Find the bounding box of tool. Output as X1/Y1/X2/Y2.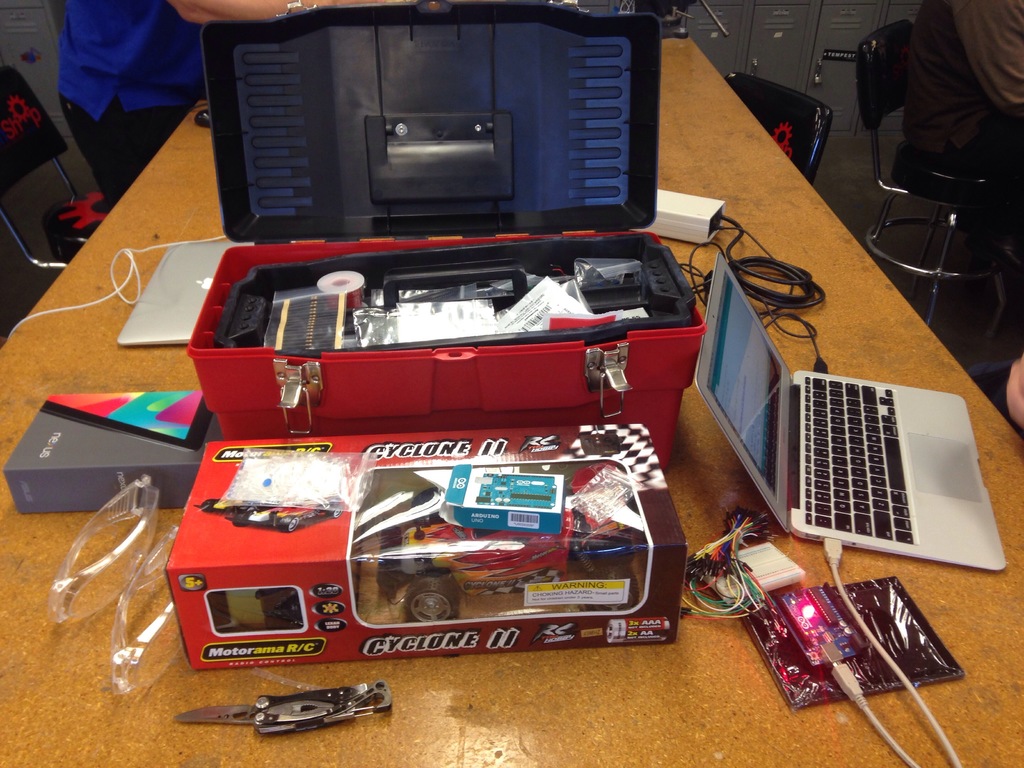
173/679/391/736.
